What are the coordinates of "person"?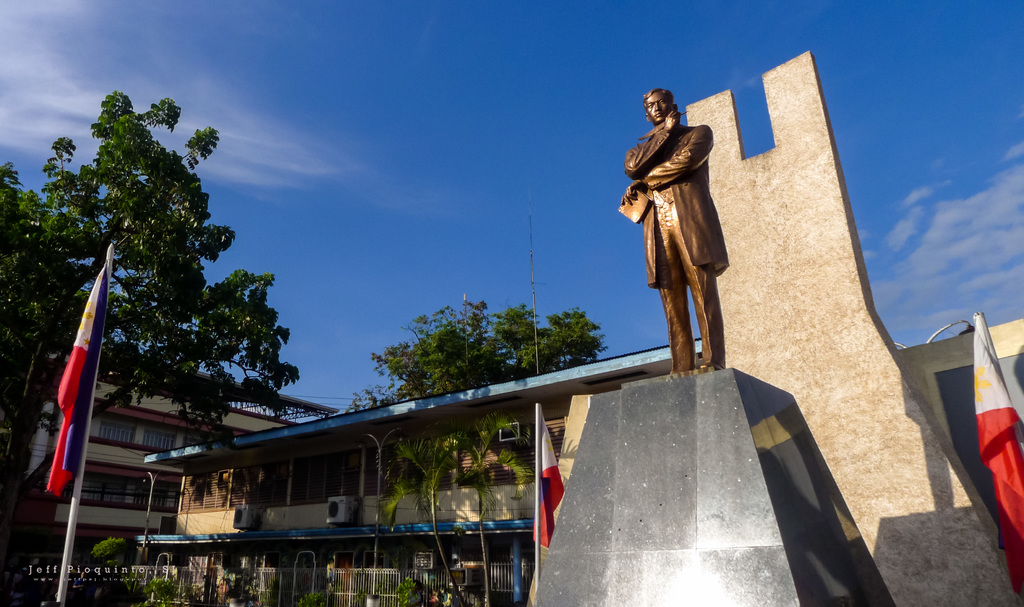
(632, 73, 758, 412).
